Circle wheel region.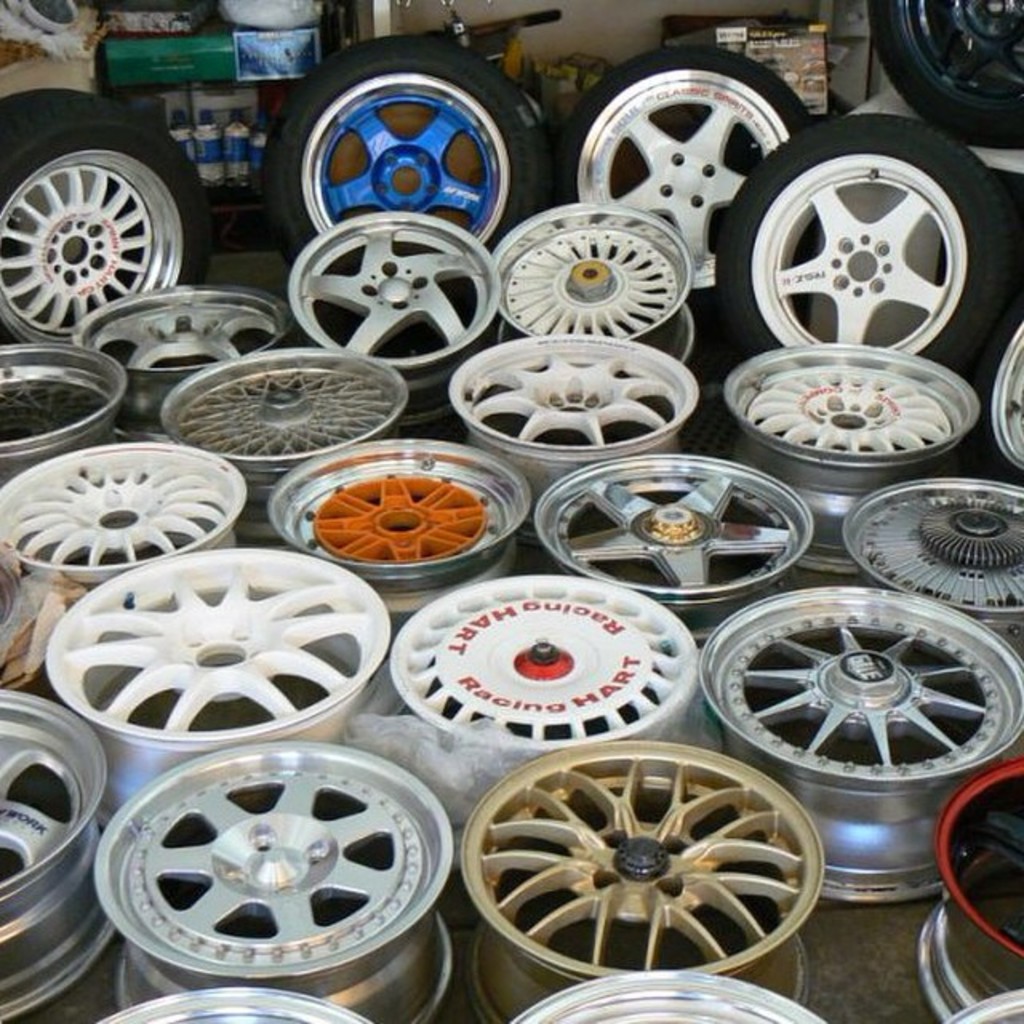
Region: 91 742 454 1022.
